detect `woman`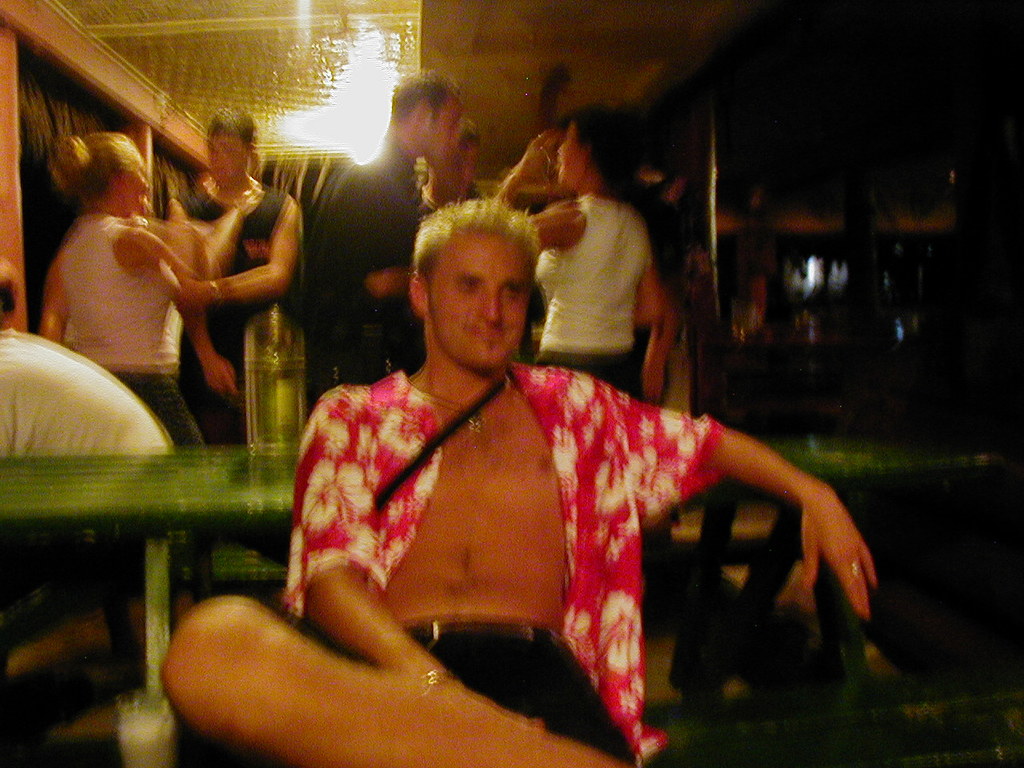
494:103:661:403
